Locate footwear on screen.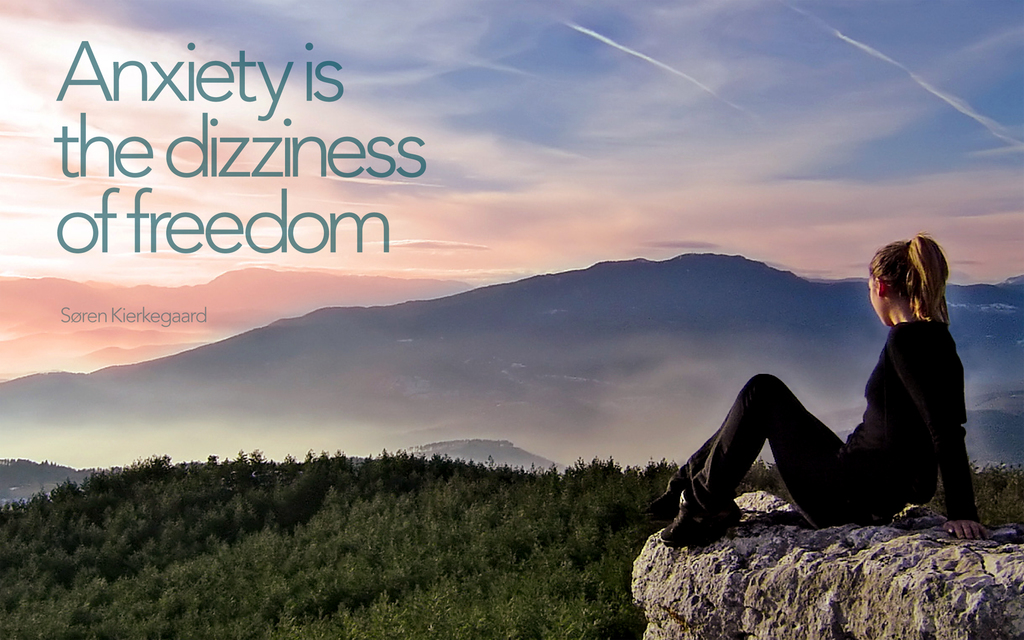
On screen at crop(660, 514, 738, 546).
